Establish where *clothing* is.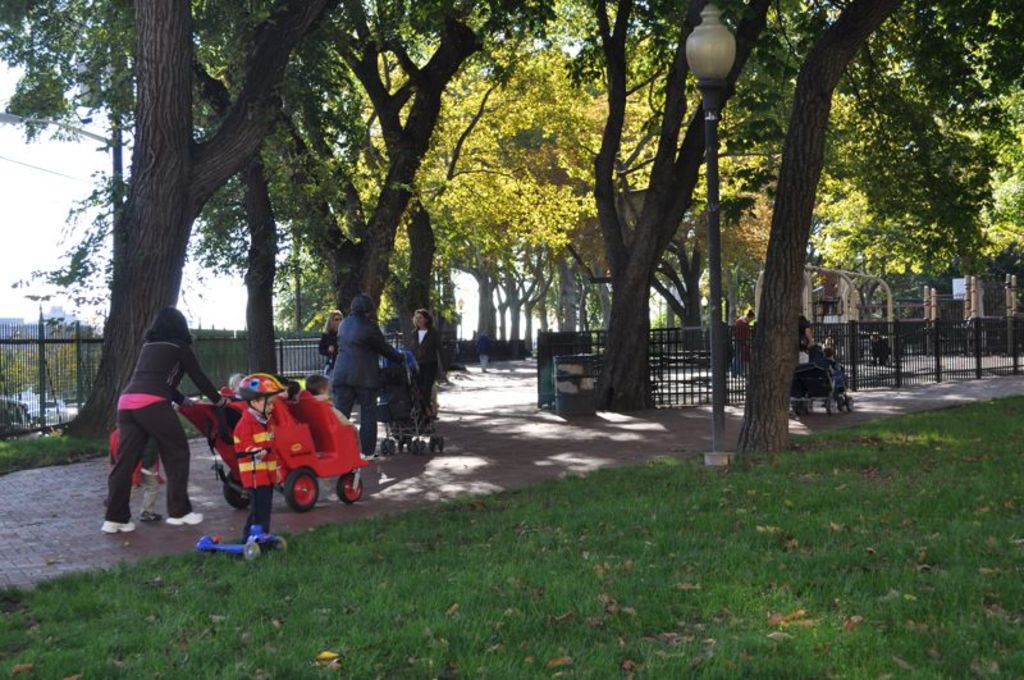
Established at <region>93, 330, 211, 519</region>.
